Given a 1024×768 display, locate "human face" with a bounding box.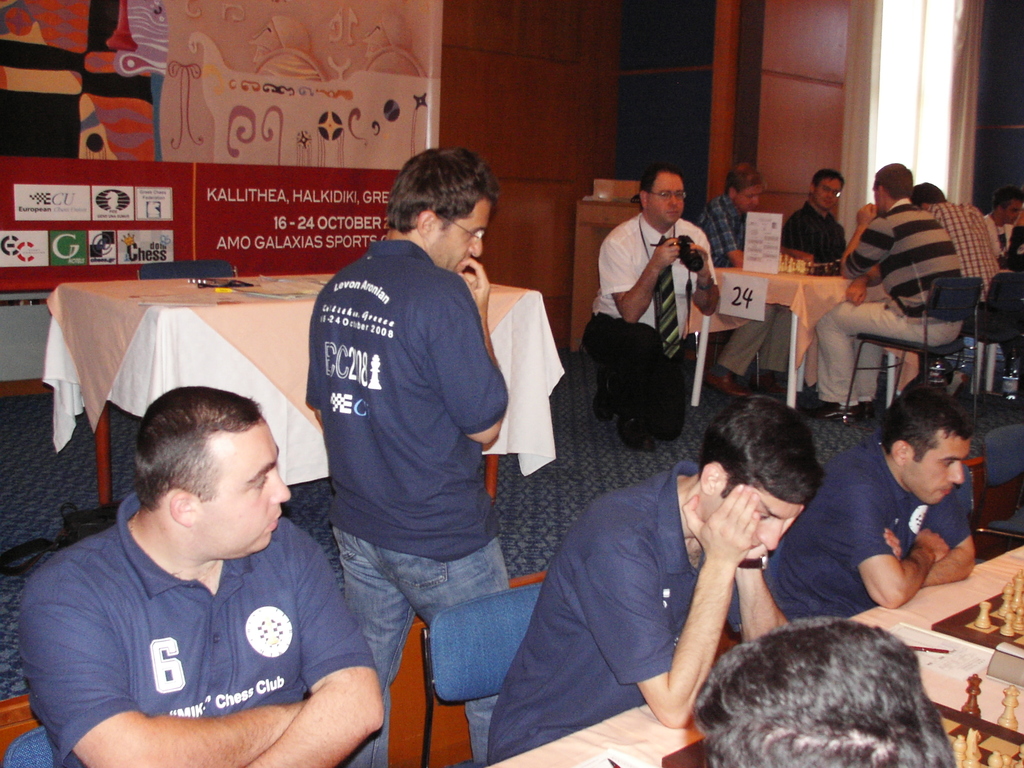
Located: detection(737, 186, 759, 210).
